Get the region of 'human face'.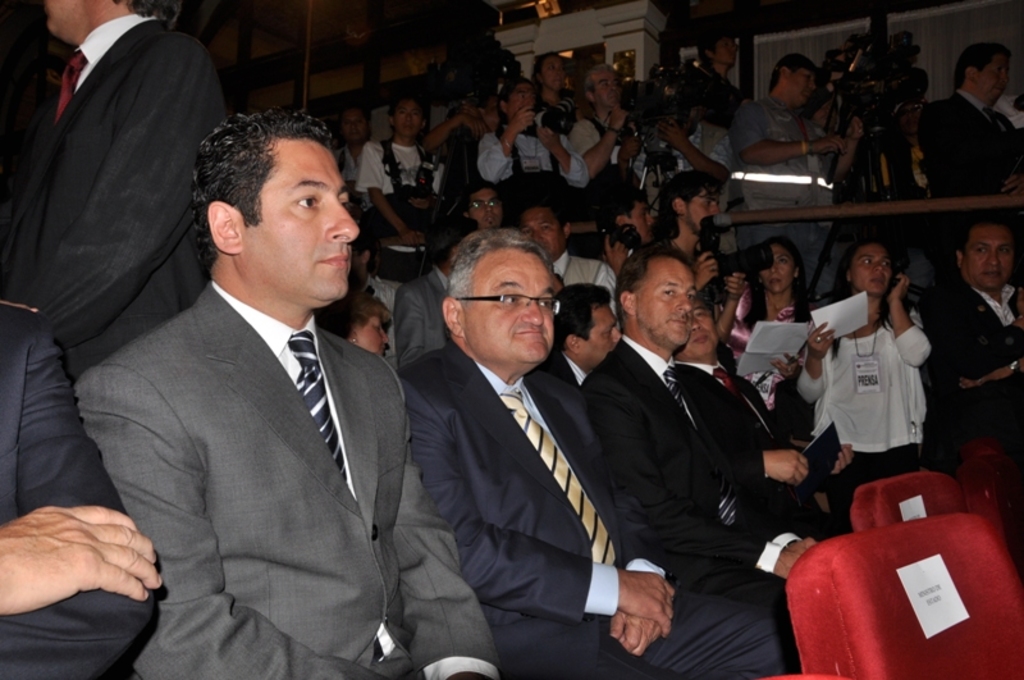
977/50/1011/105.
